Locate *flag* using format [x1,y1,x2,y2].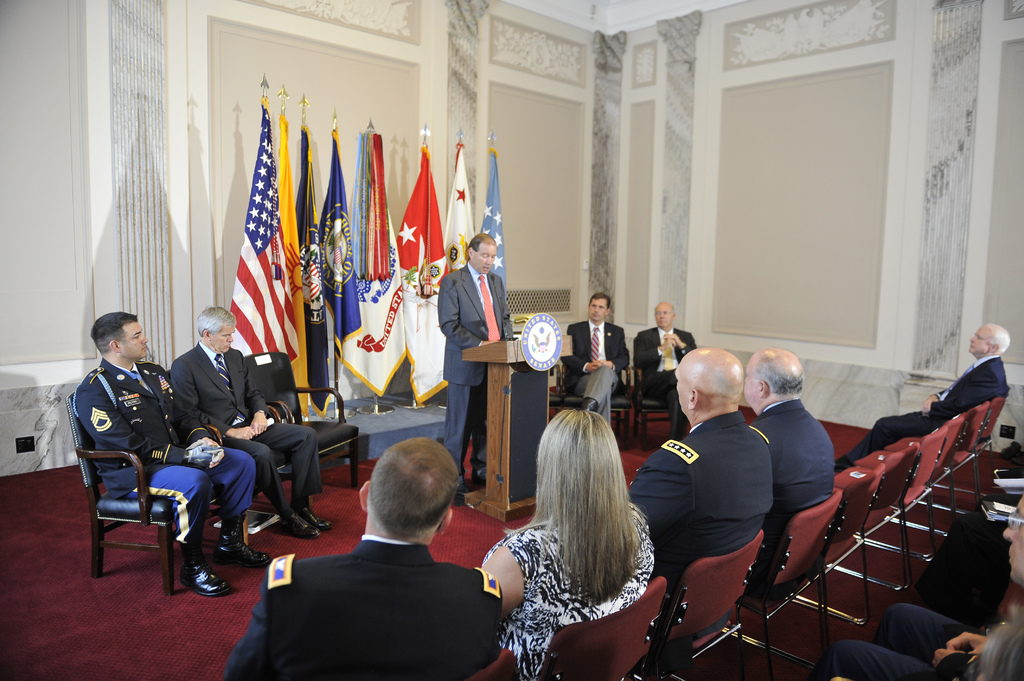
[281,111,305,419].
